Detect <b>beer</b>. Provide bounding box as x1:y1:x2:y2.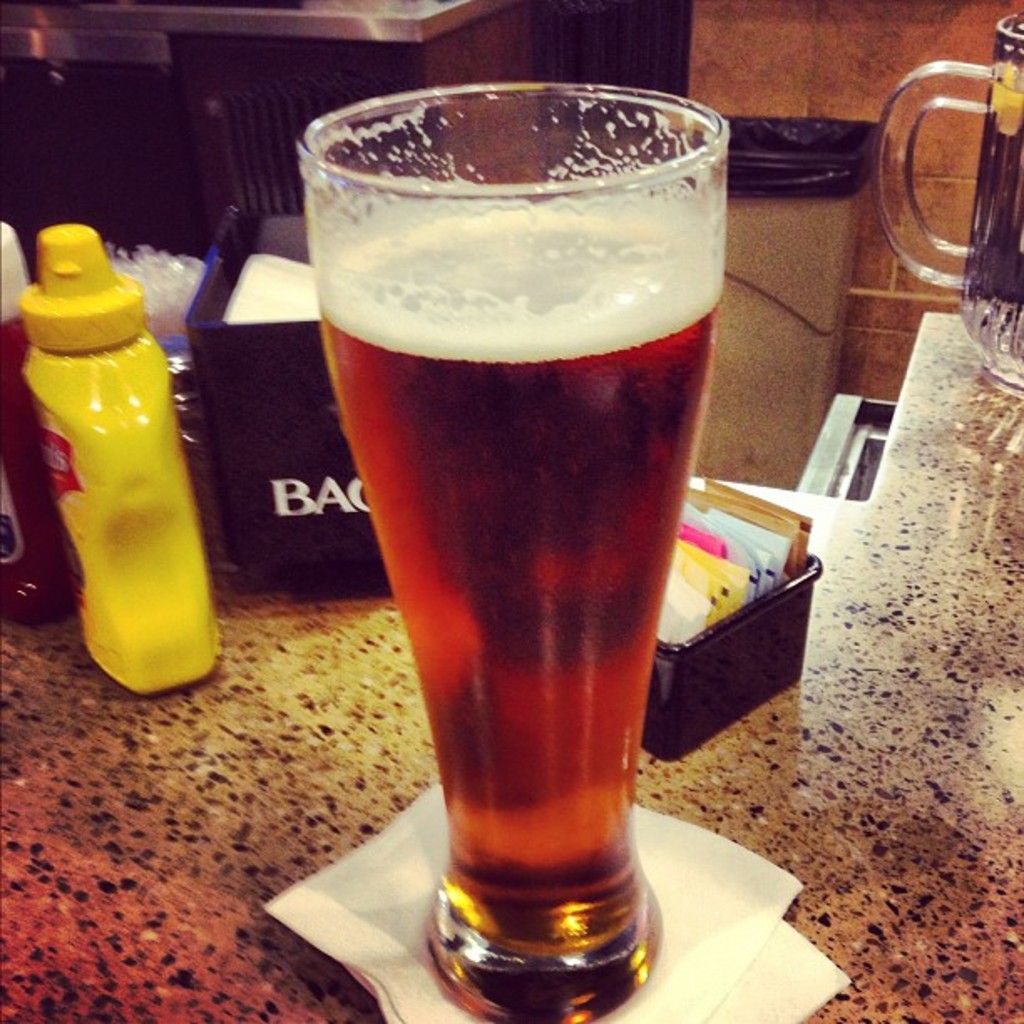
311:202:724:974.
